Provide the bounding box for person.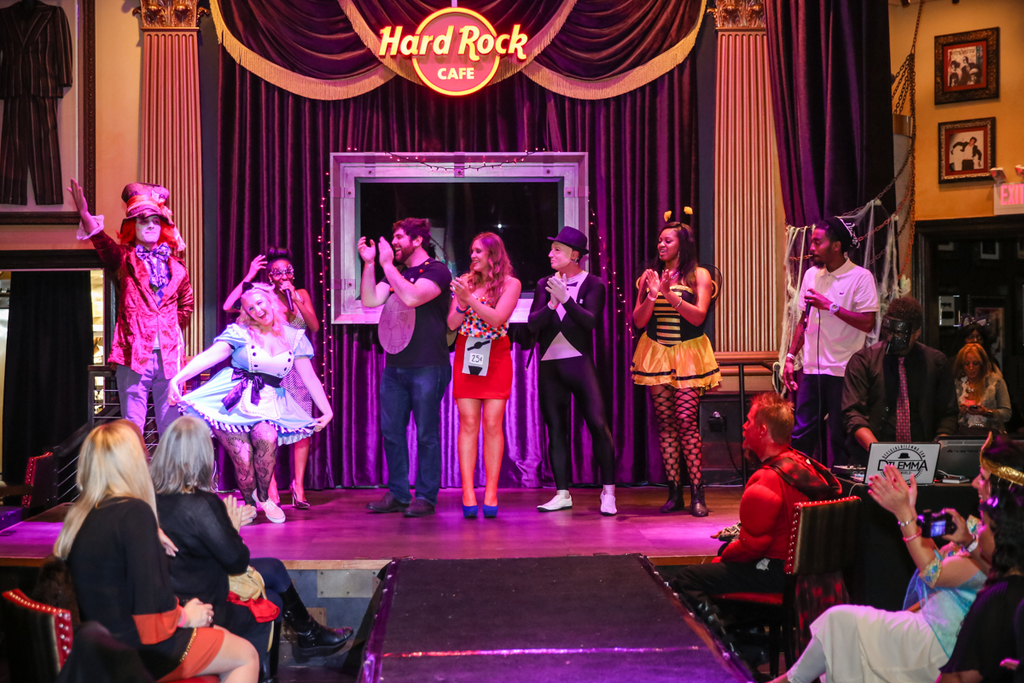
449,233,521,517.
